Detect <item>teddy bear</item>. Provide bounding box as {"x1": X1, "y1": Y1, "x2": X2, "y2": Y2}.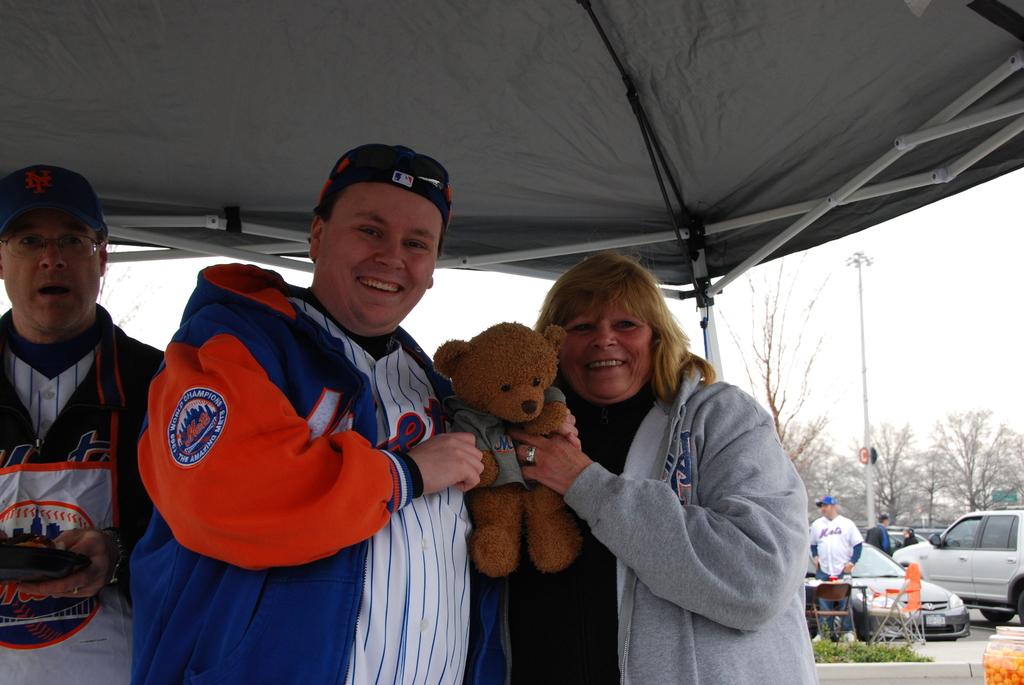
{"x1": 430, "y1": 317, "x2": 600, "y2": 578}.
